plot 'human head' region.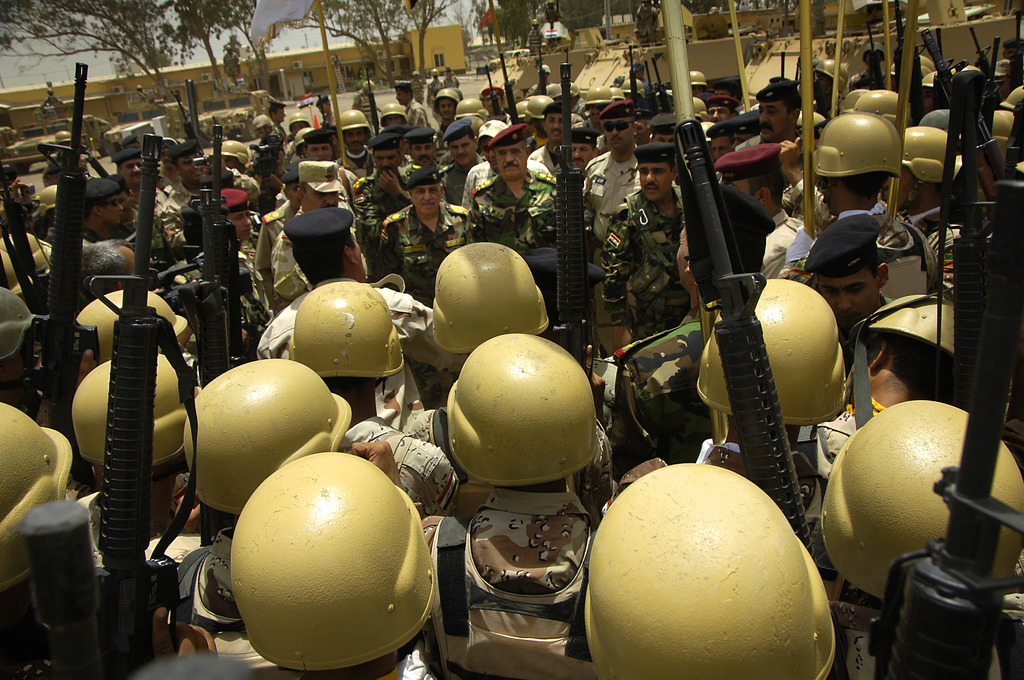
Plotted at region(282, 209, 368, 284).
